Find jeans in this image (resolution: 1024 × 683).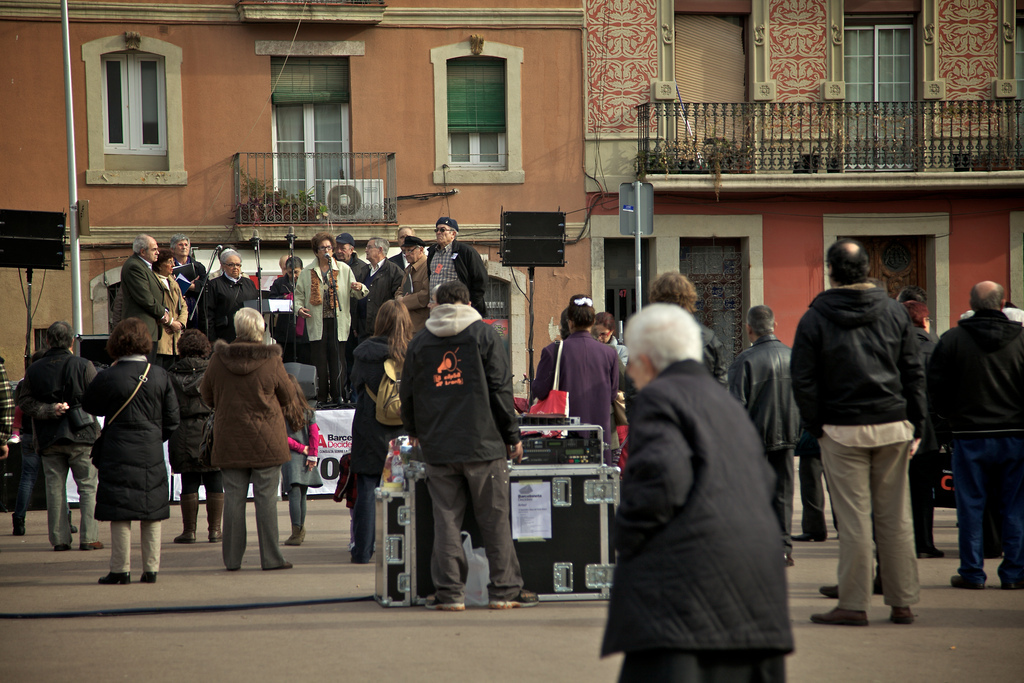
[x1=181, y1=472, x2=223, y2=486].
